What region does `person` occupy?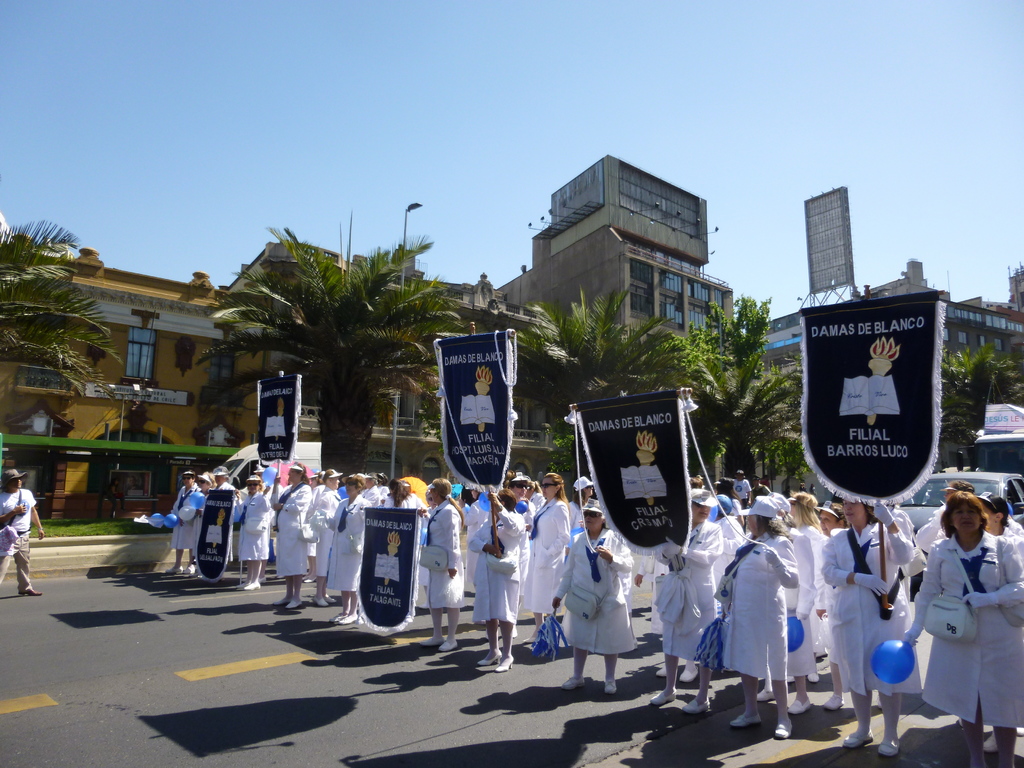
bbox=[977, 490, 1021, 550].
